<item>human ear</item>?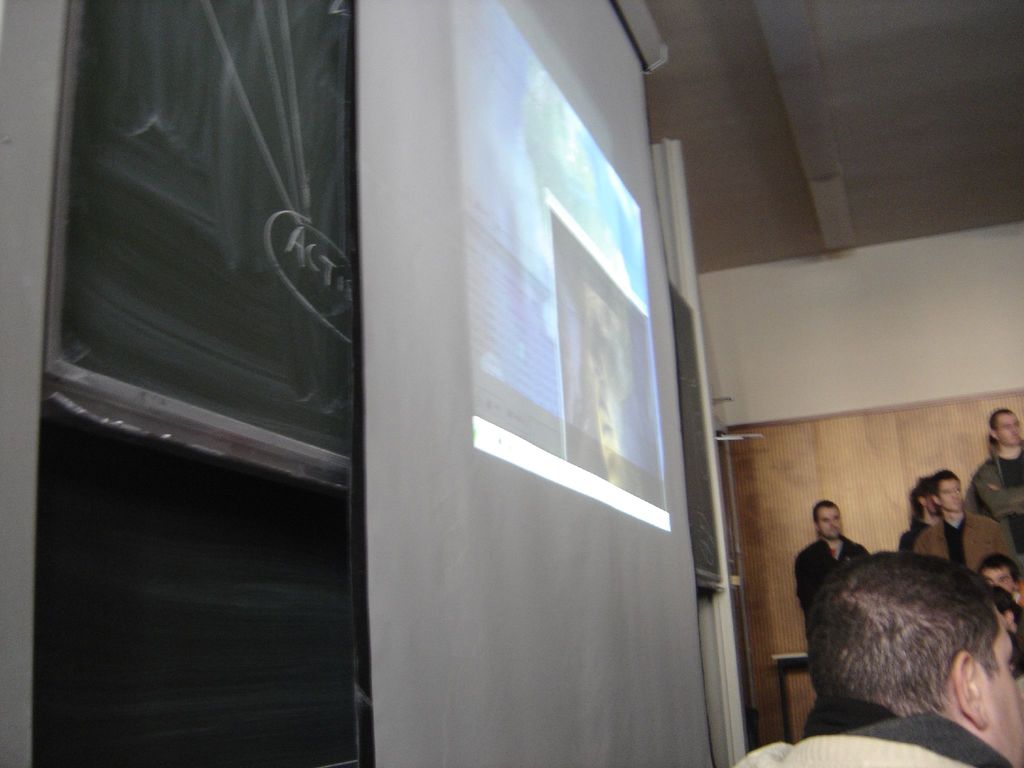
919:497:925:505
